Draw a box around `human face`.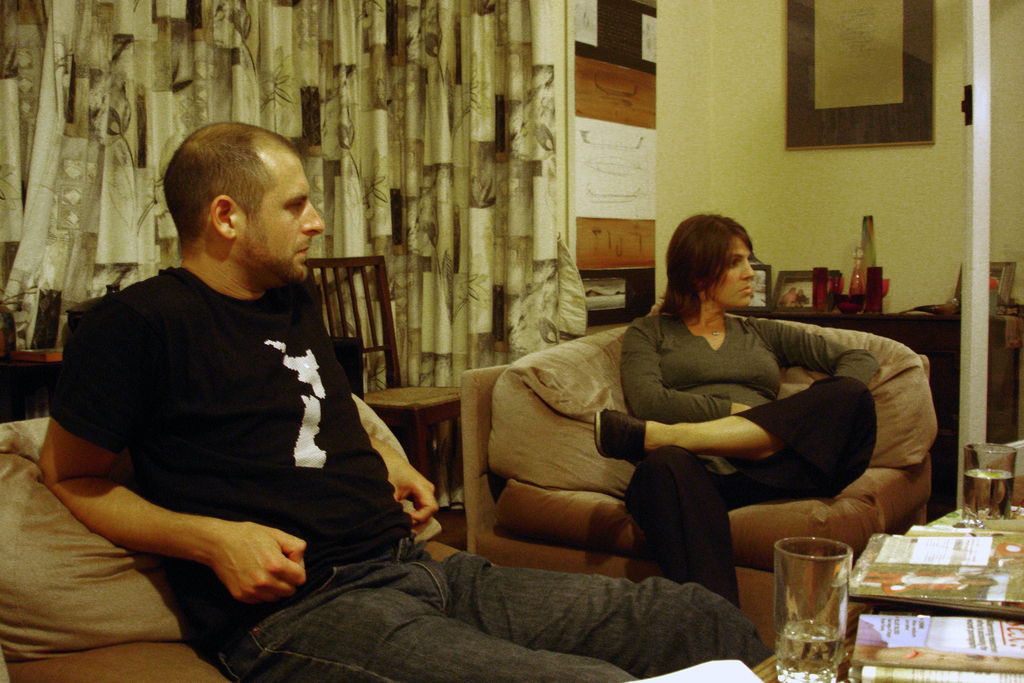
bbox=(714, 240, 755, 309).
